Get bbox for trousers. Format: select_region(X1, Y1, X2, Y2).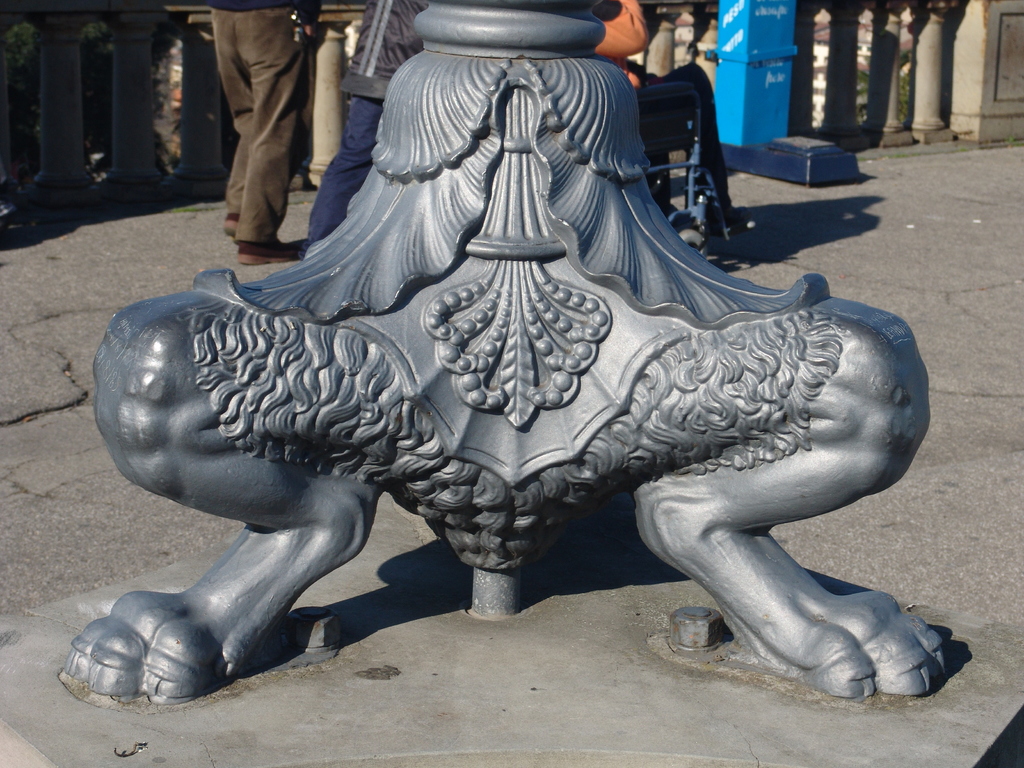
select_region(197, 8, 324, 246).
